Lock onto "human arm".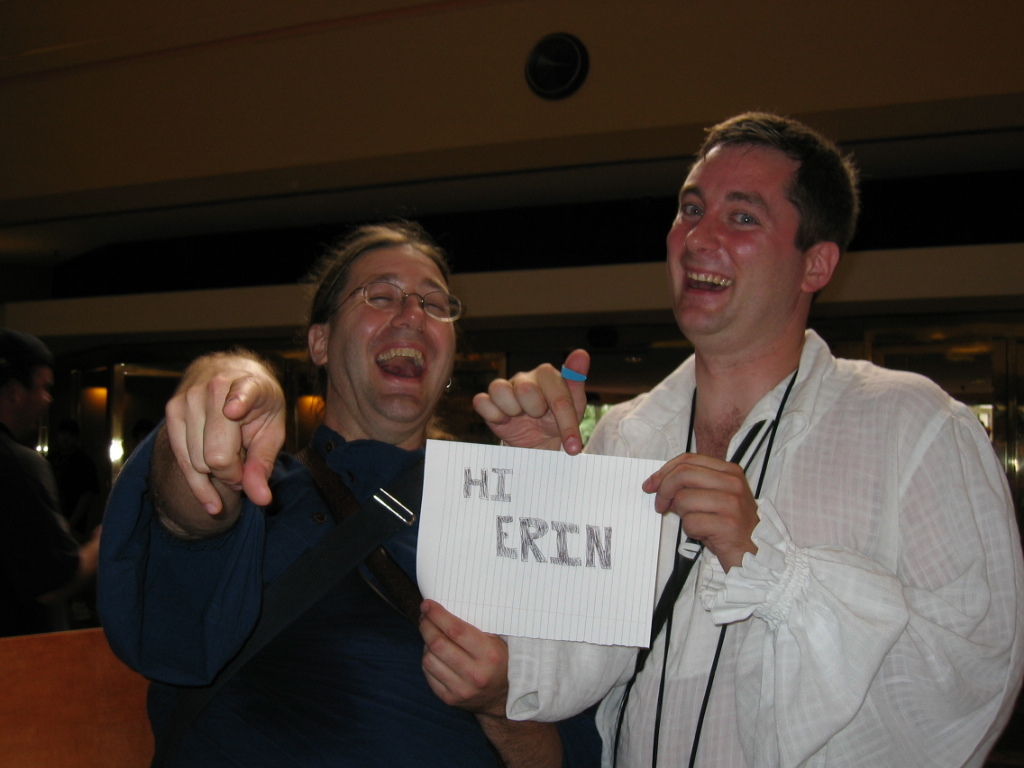
Locked: l=415, t=599, r=565, b=767.
